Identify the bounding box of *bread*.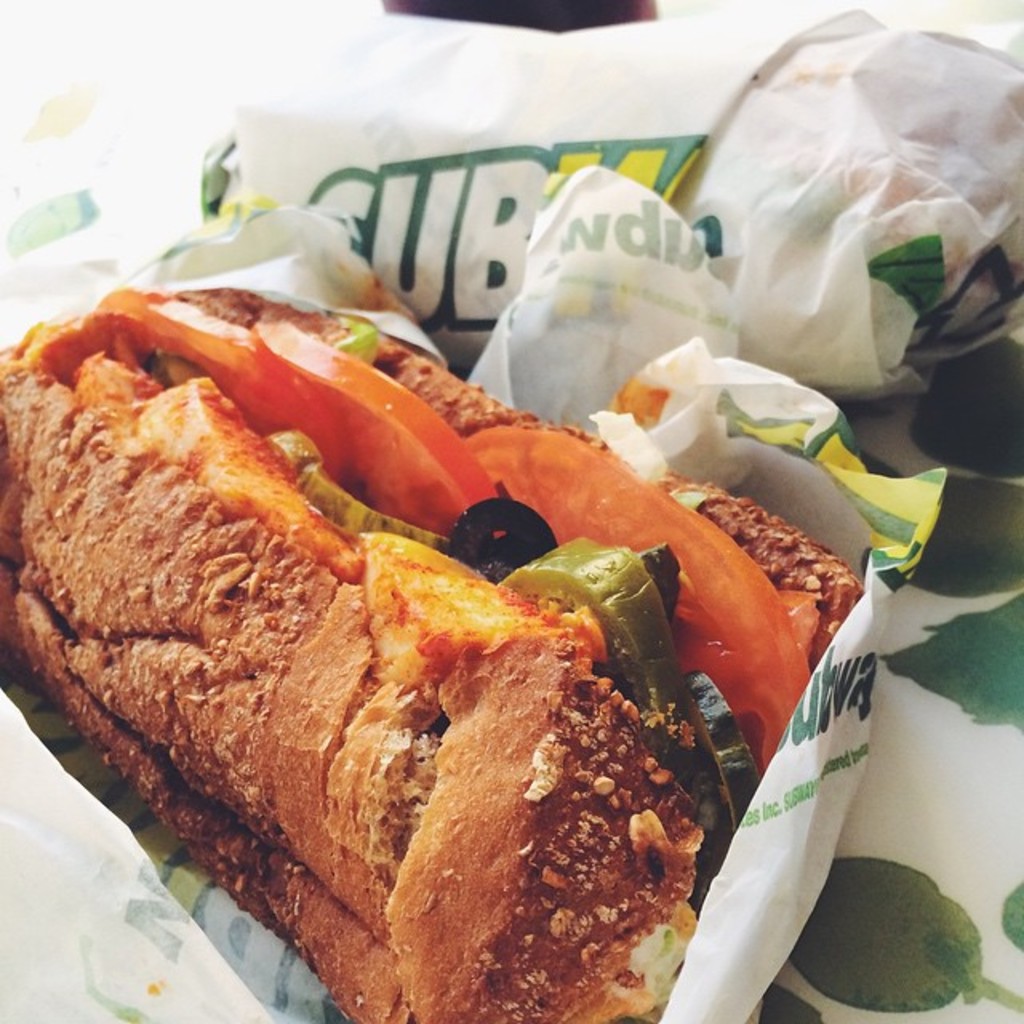
bbox=[0, 285, 869, 1016].
